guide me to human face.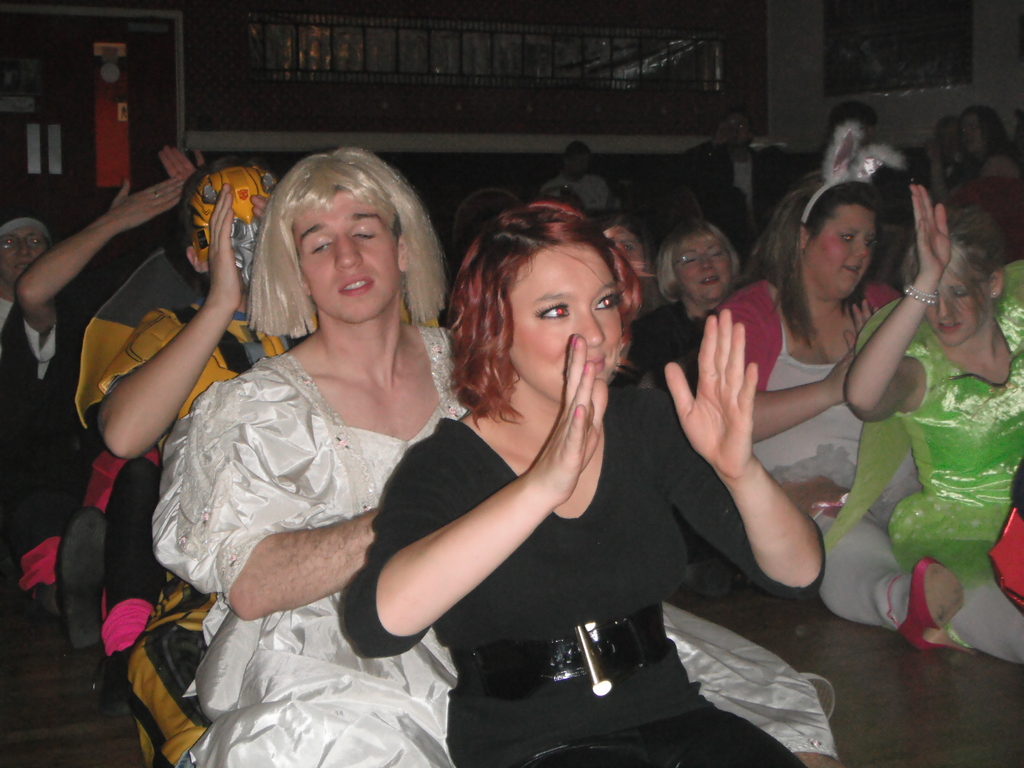
Guidance: (x1=727, y1=114, x2=758, y2=144).
